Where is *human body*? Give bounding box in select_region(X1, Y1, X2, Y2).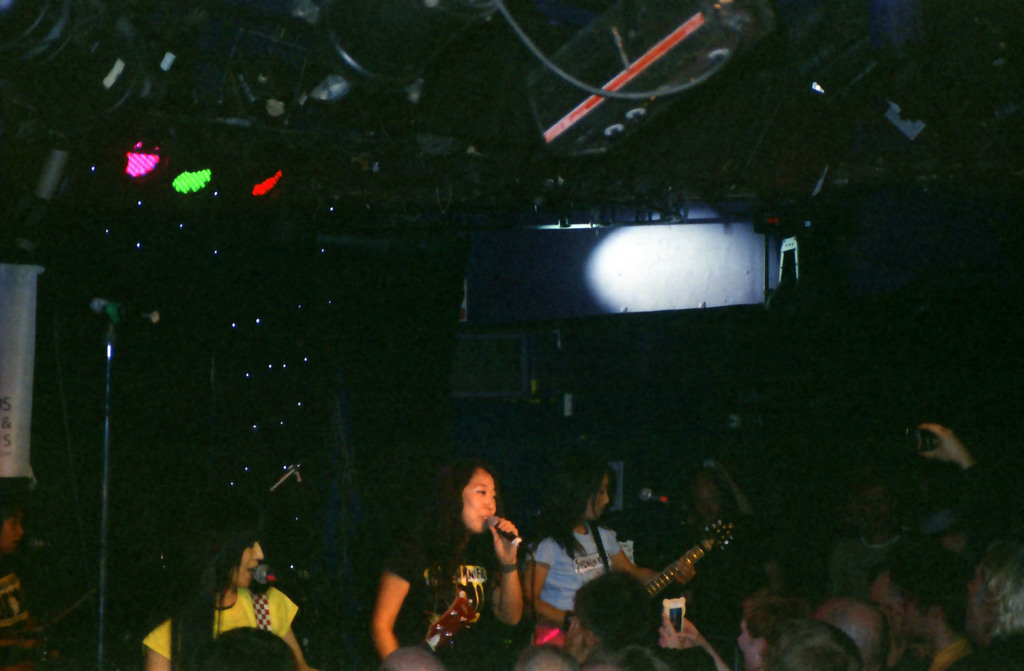
select_region(0, 562, 47, 670).
